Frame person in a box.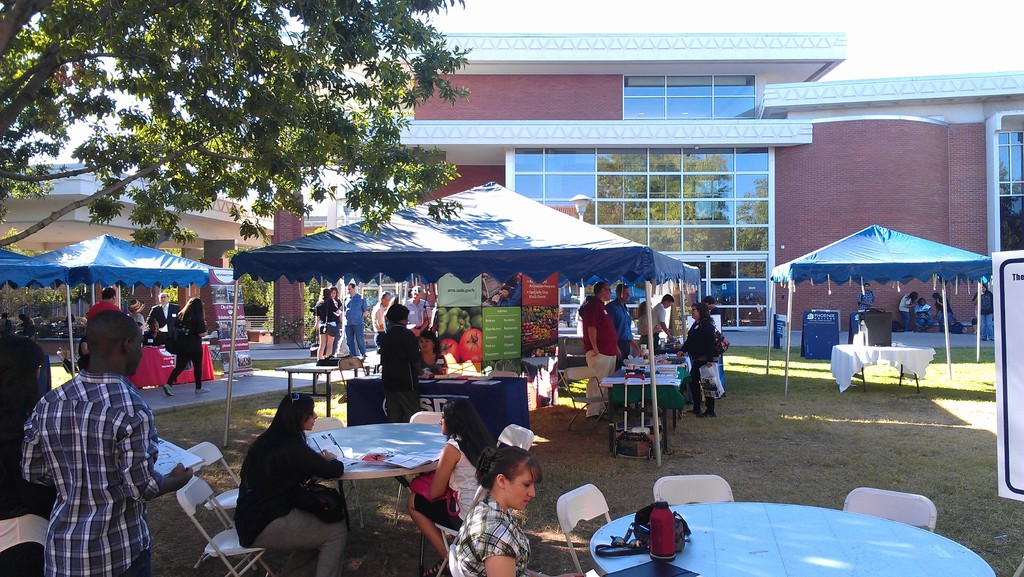
x1=0 y1=311 x2=15 y2=335.
